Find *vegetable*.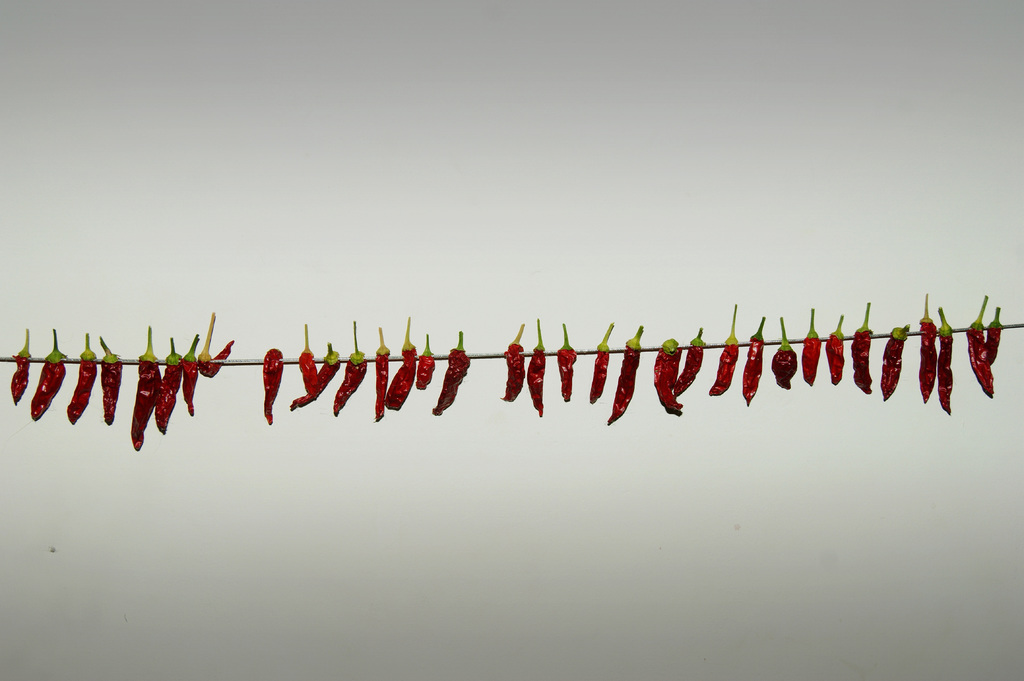
l=200, t=312, r=236, b=376.
